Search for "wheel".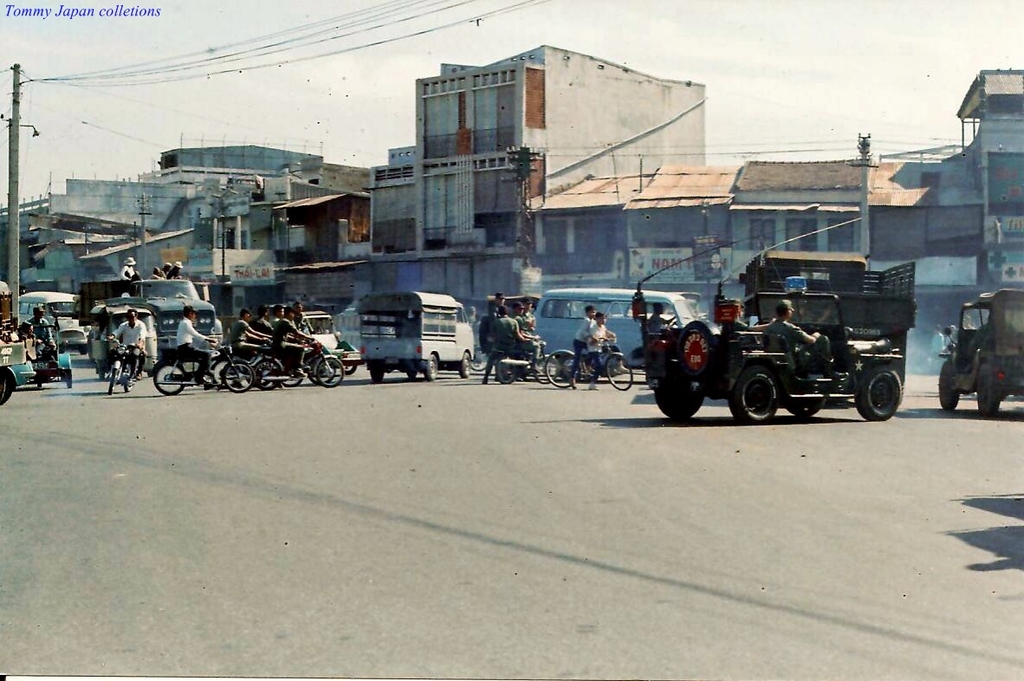
Found at Rect(732, 365, 783, 419).
